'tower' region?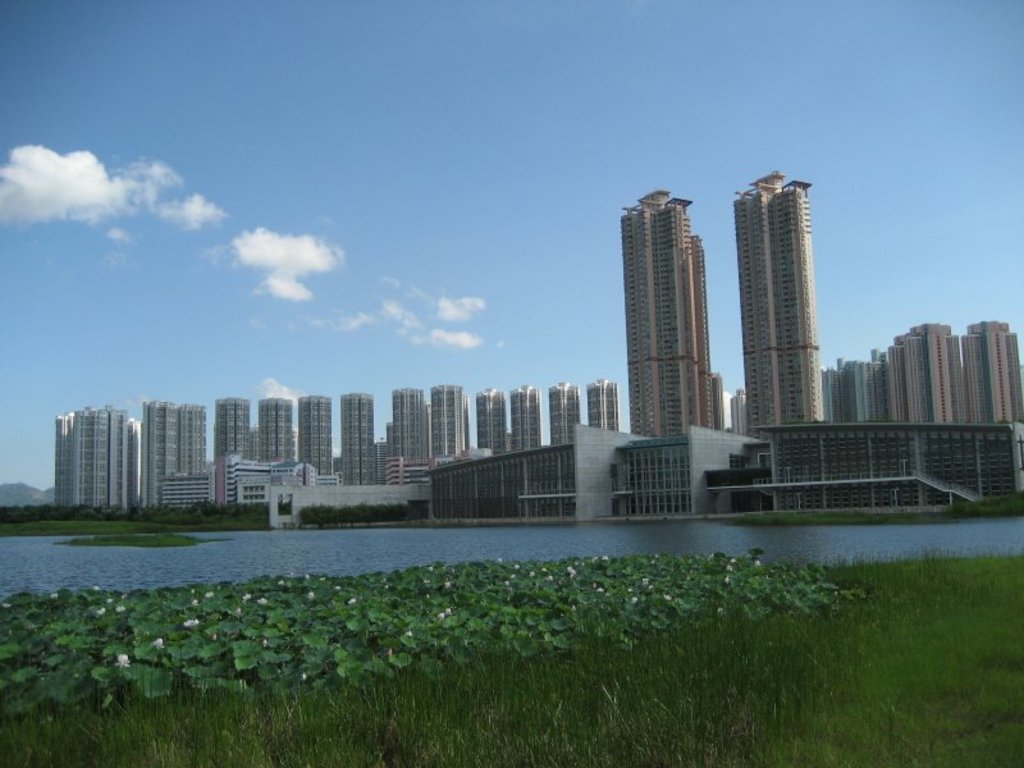
549,383,579,445
